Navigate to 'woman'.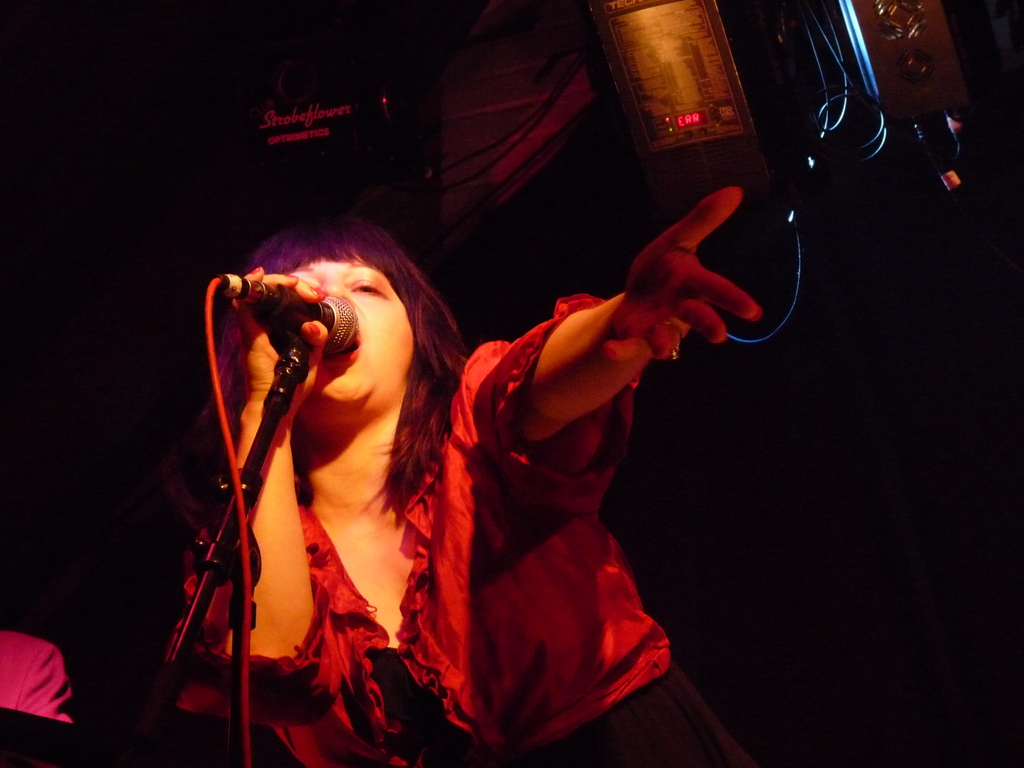
Navigation target: (left=172, top=106, right=821, bottom=745).
